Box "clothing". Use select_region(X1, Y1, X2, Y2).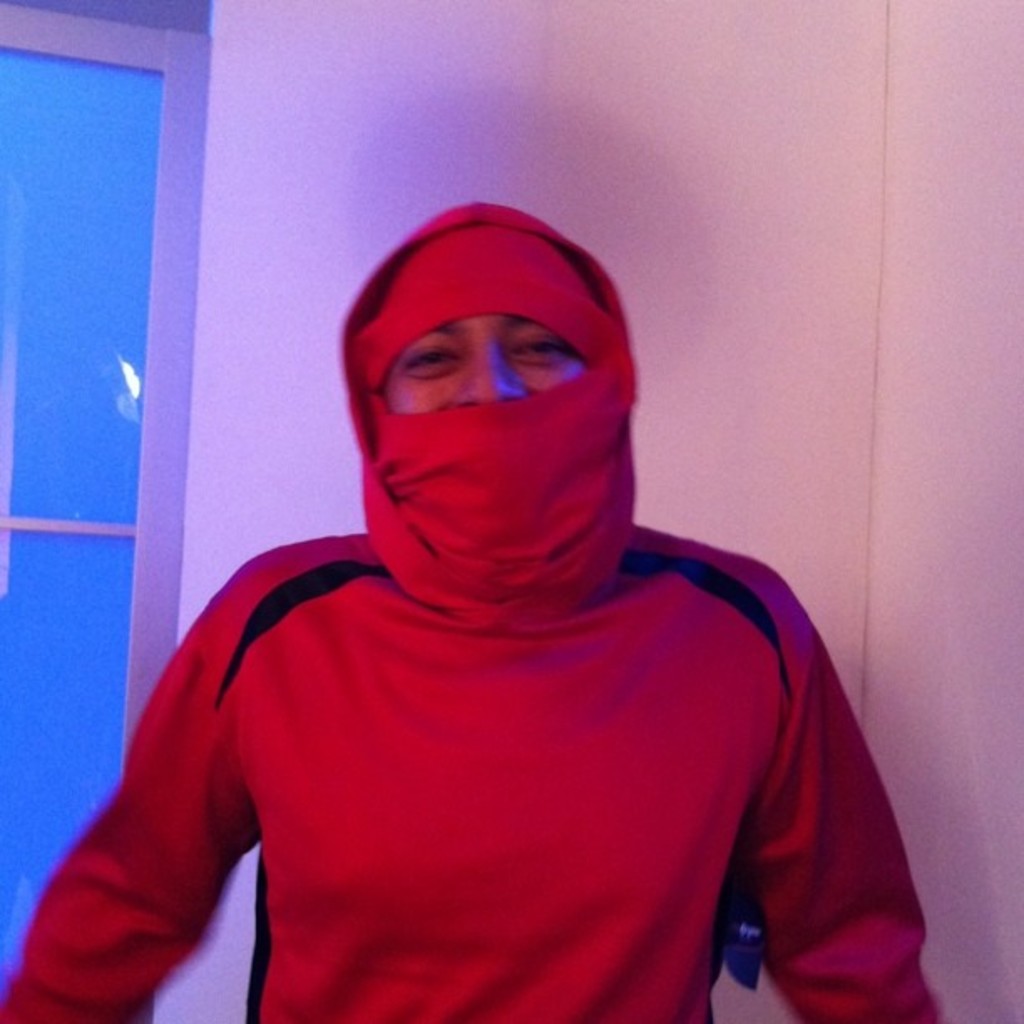
select_region(0, 209, 940, 1022).
